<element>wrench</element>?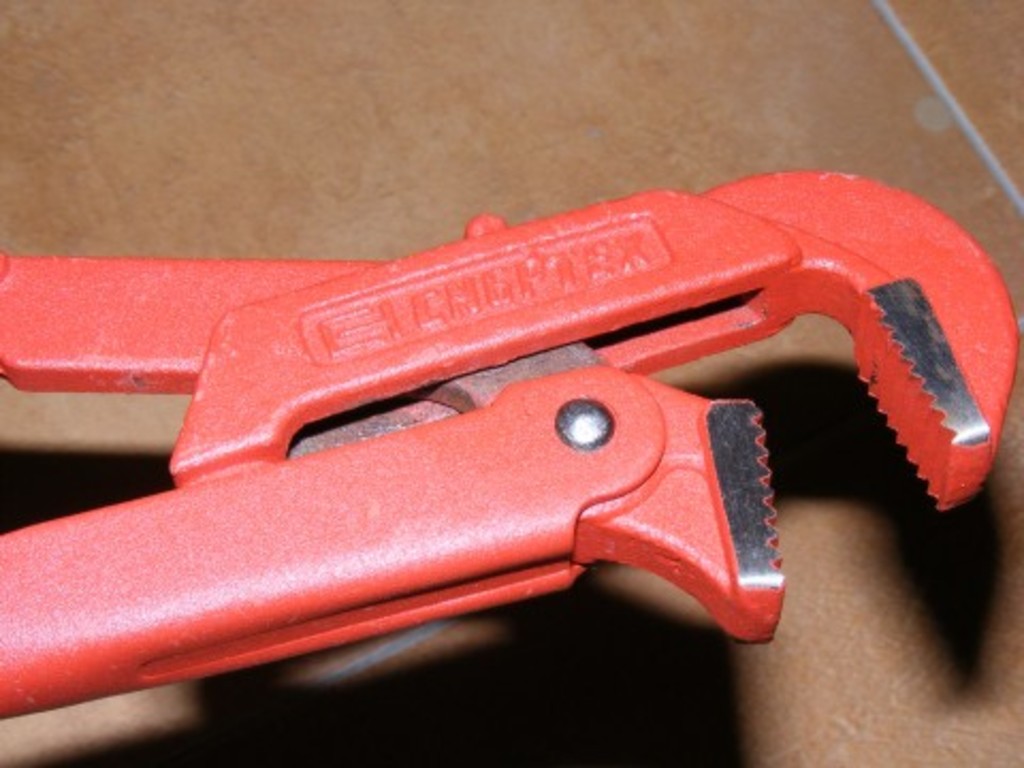
<bbox>0, 151, 1022, 676</bbox>
